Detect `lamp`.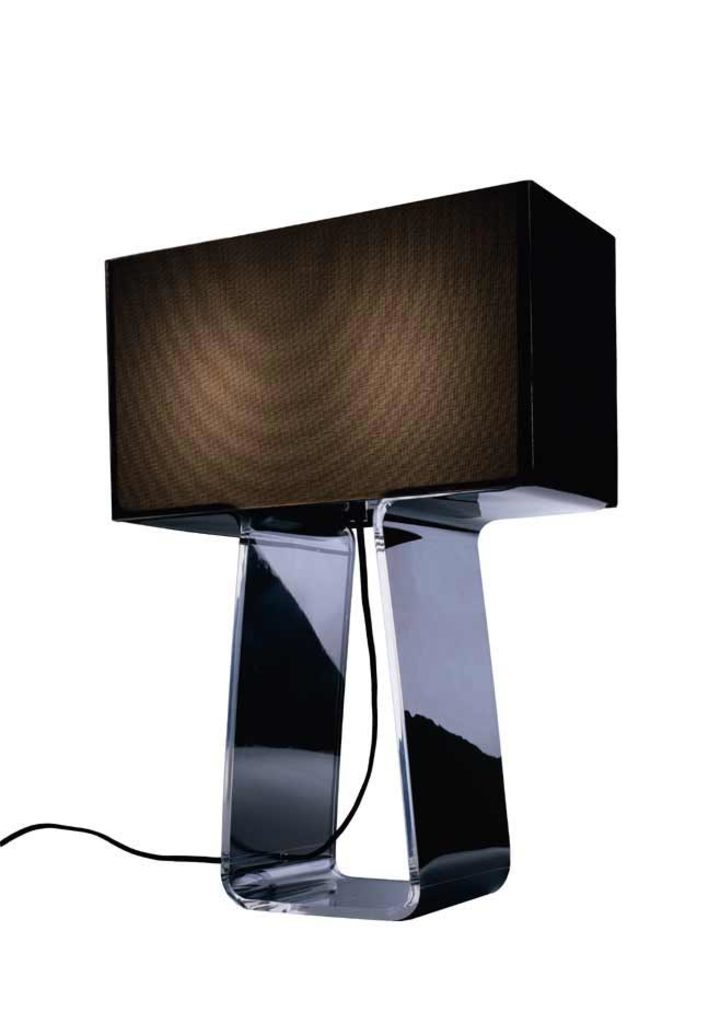
Detected at box=[0, 177, 619, 930].
